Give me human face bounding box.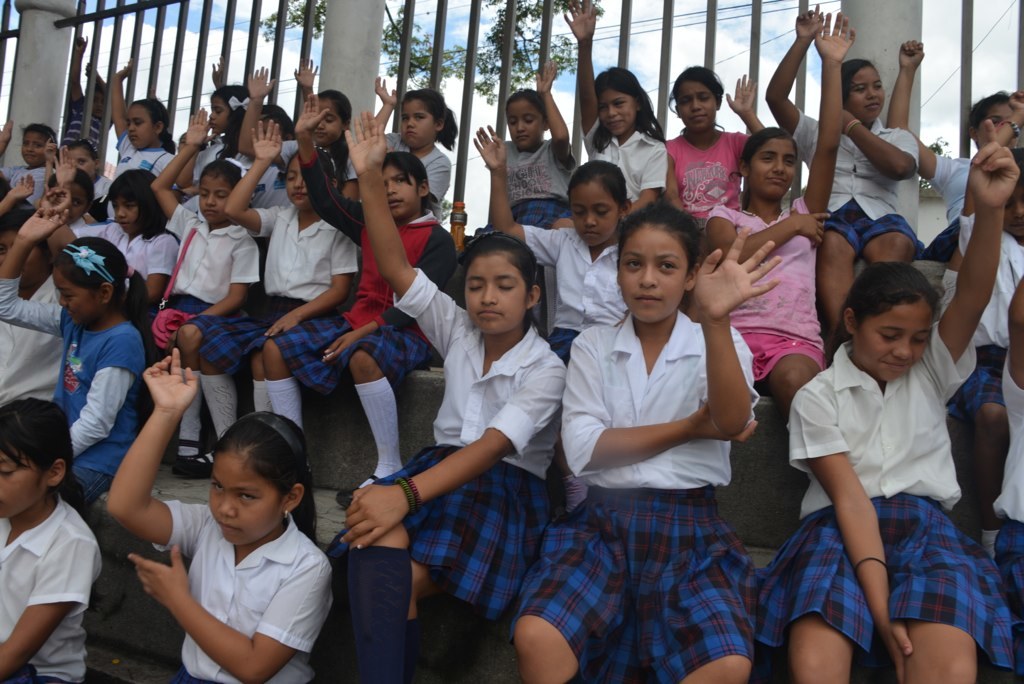
{"left": 204, "top": 95, "right": 224, "bottom": 131}.
